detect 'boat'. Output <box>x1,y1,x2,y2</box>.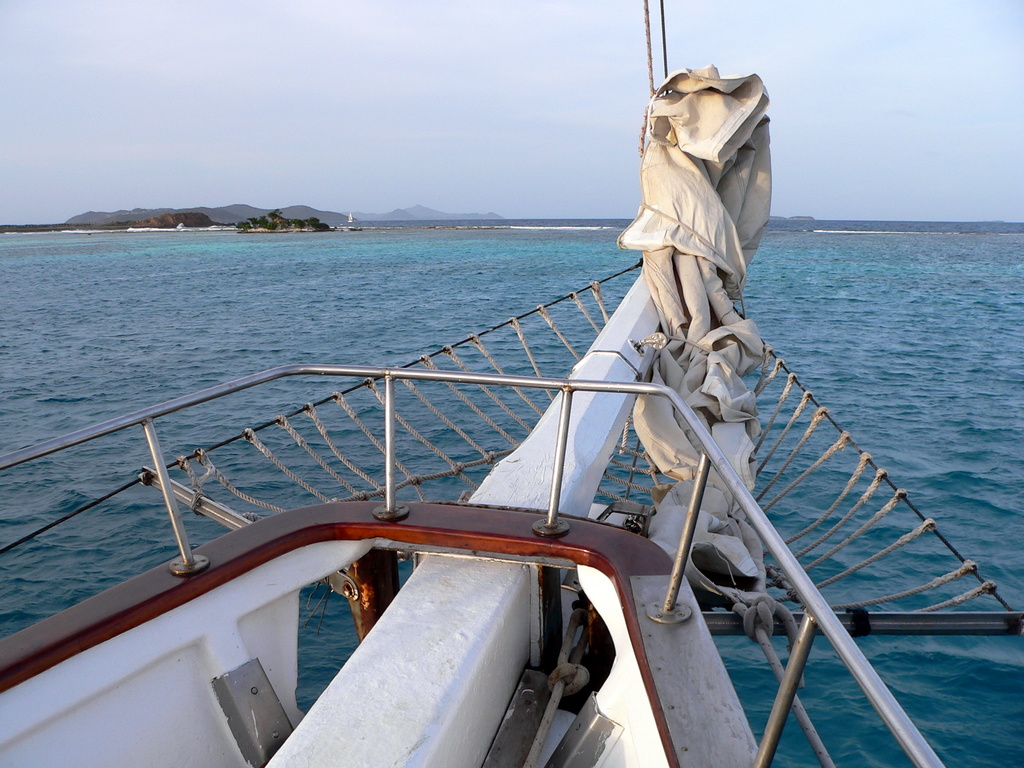
<box>22,112,1023,767</box>.
